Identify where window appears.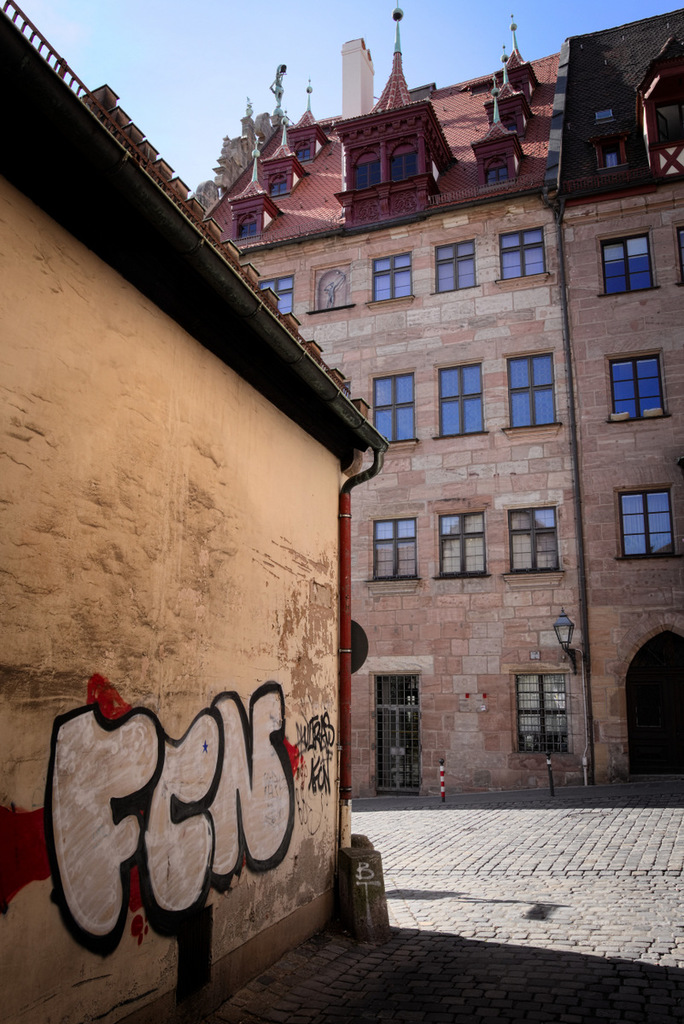
Appears at (x1=605, y1=477, x2=683, y2=567).
